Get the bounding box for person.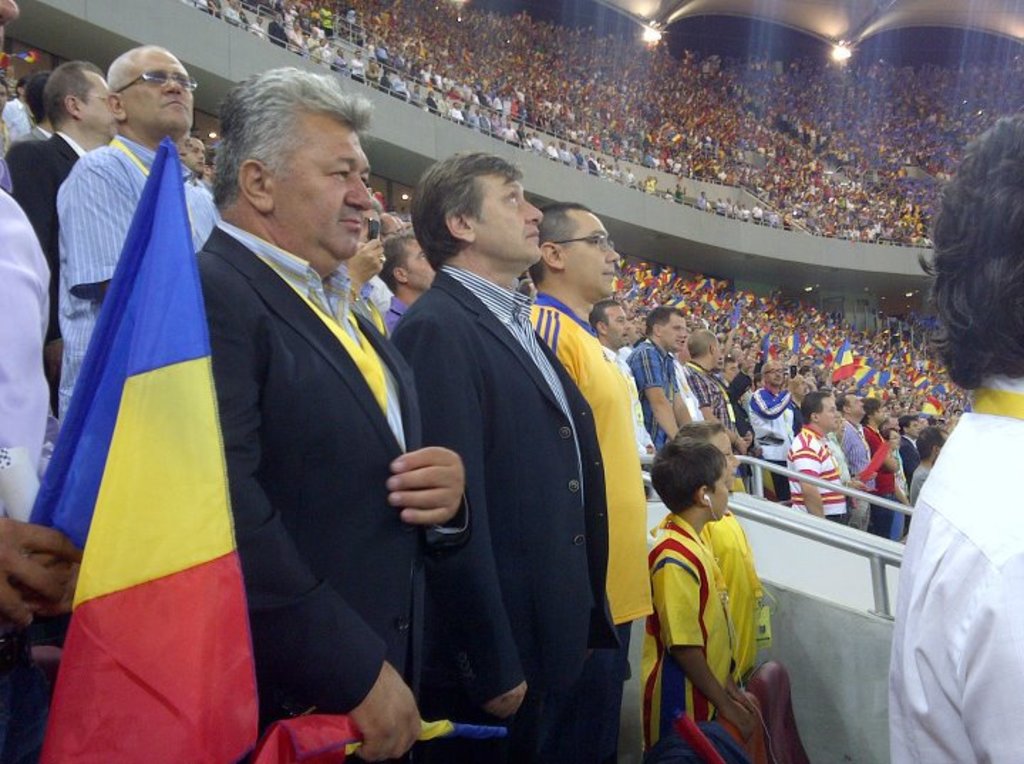
pyautogui.locateOnScreen(683, 414, 774, 711).
